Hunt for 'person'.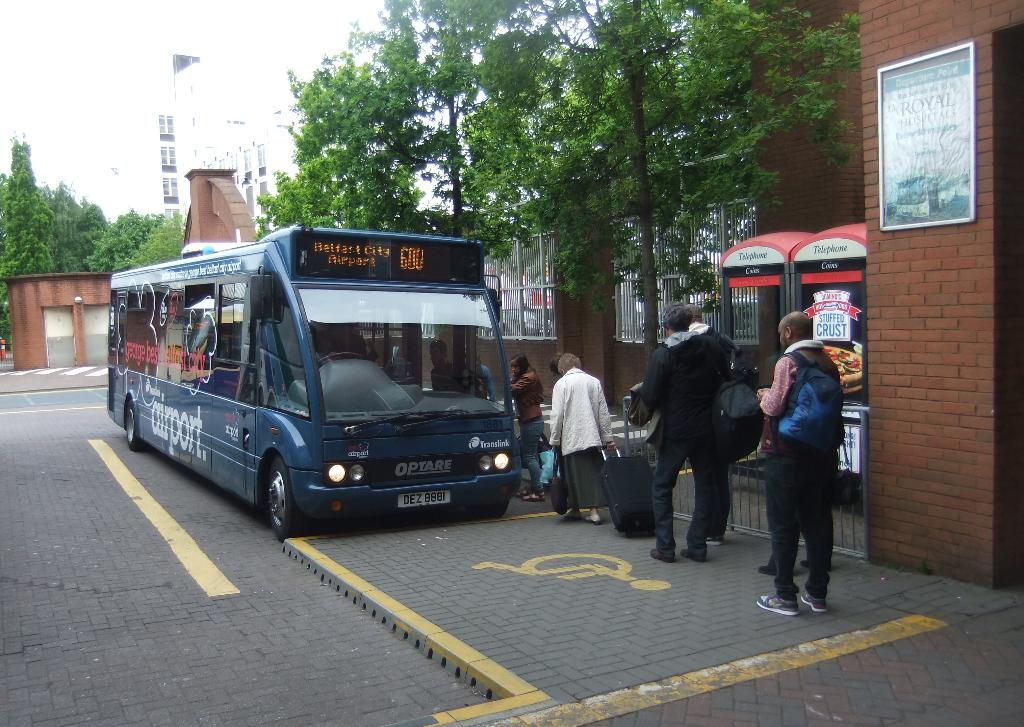
Hunted down at 431/336/458/394.
